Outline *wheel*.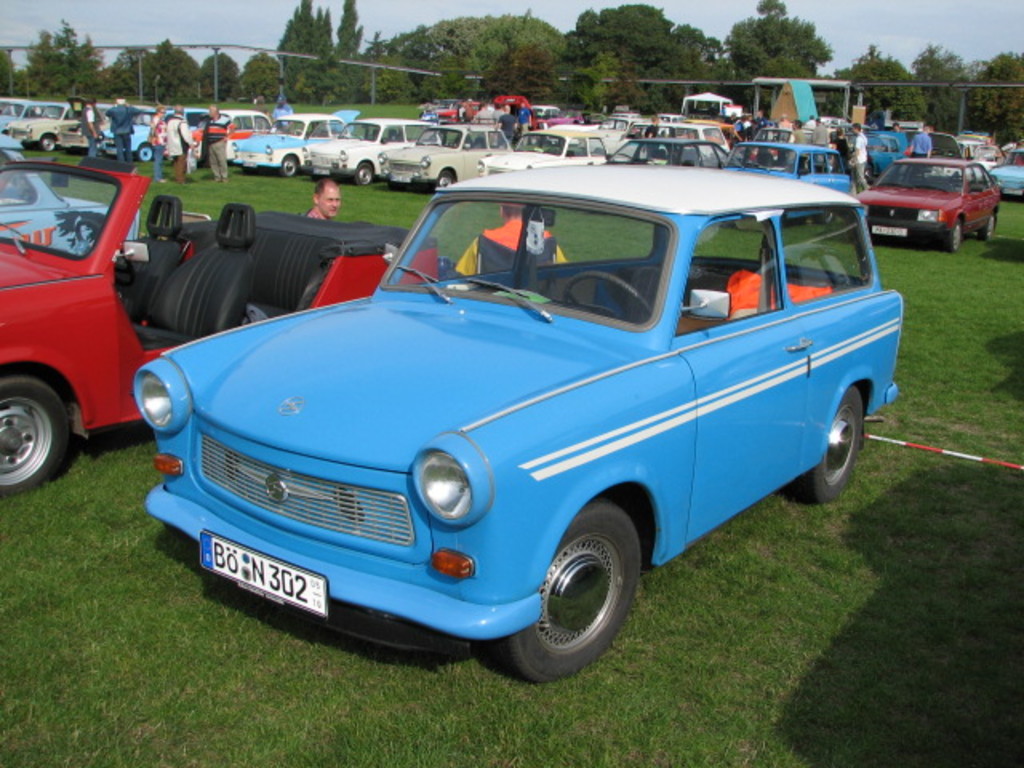
Outline: 0 370 69 485.
